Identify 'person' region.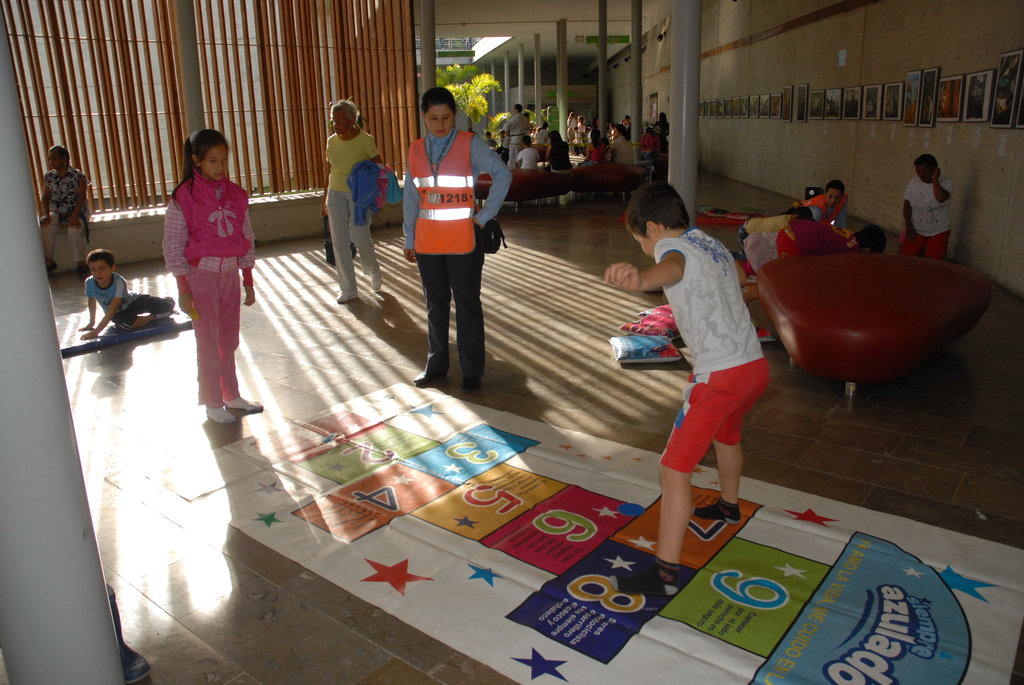
Region: [657,113,669,152].
